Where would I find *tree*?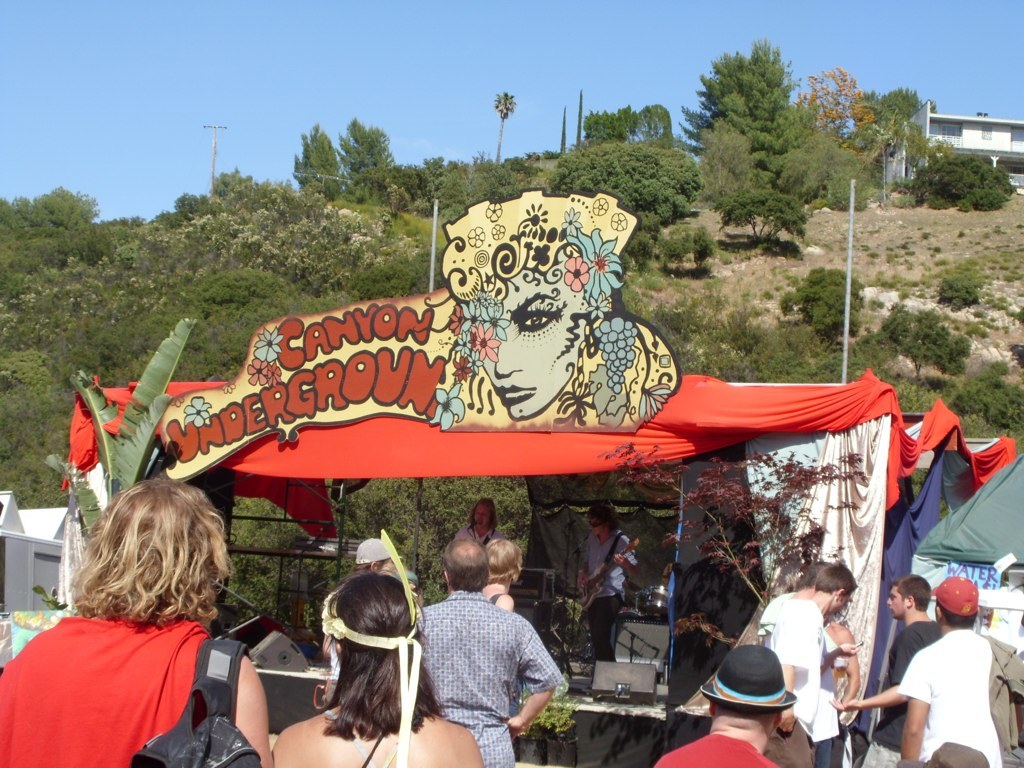
At (576, 89, 590, 153).
